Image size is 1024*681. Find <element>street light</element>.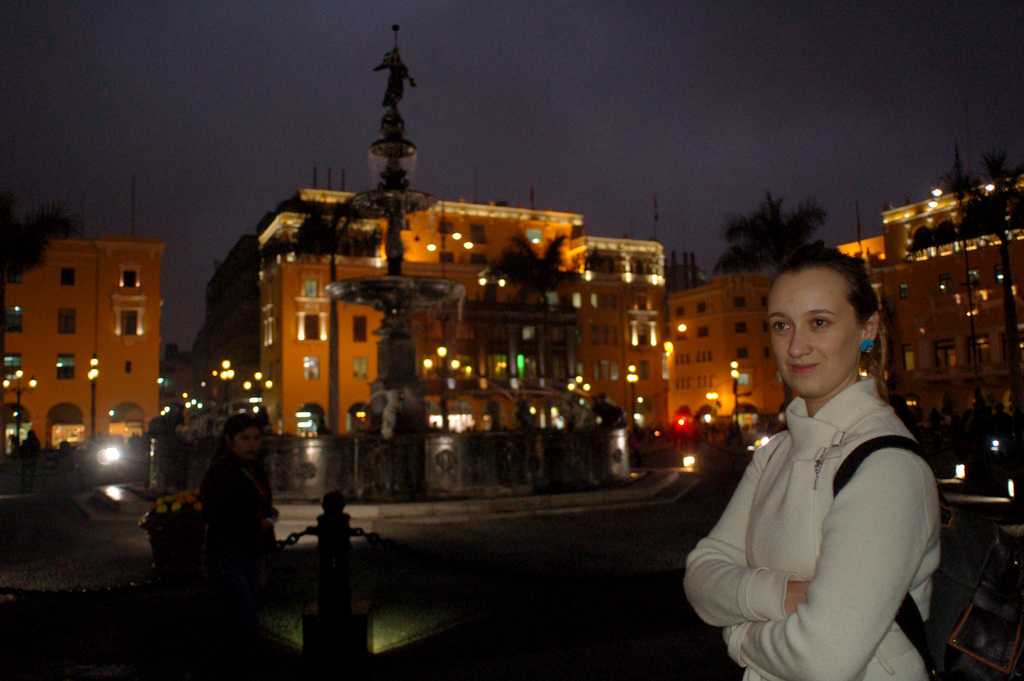
bbox(84, 349, 102, 434).
